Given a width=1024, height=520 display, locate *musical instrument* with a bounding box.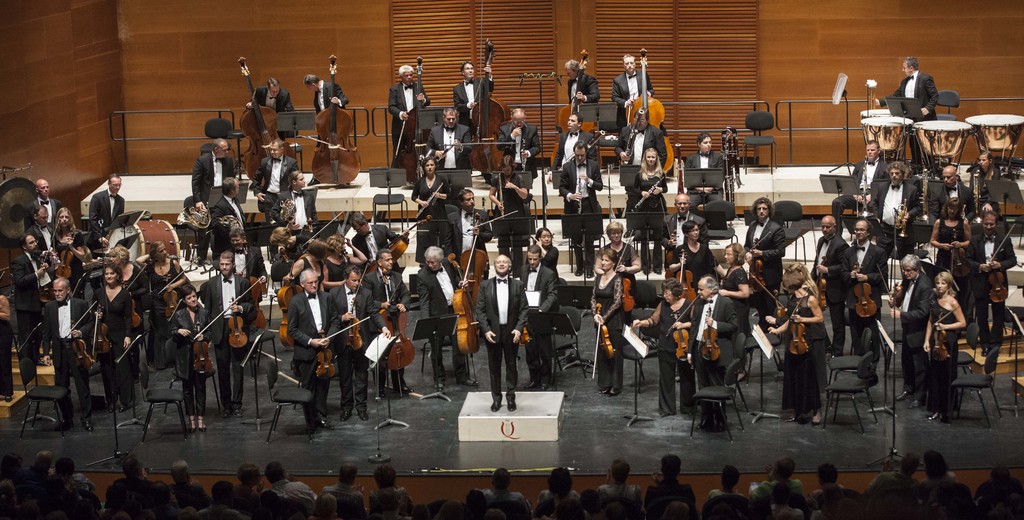
Located: l=673, t=252, r=698, b=311.
